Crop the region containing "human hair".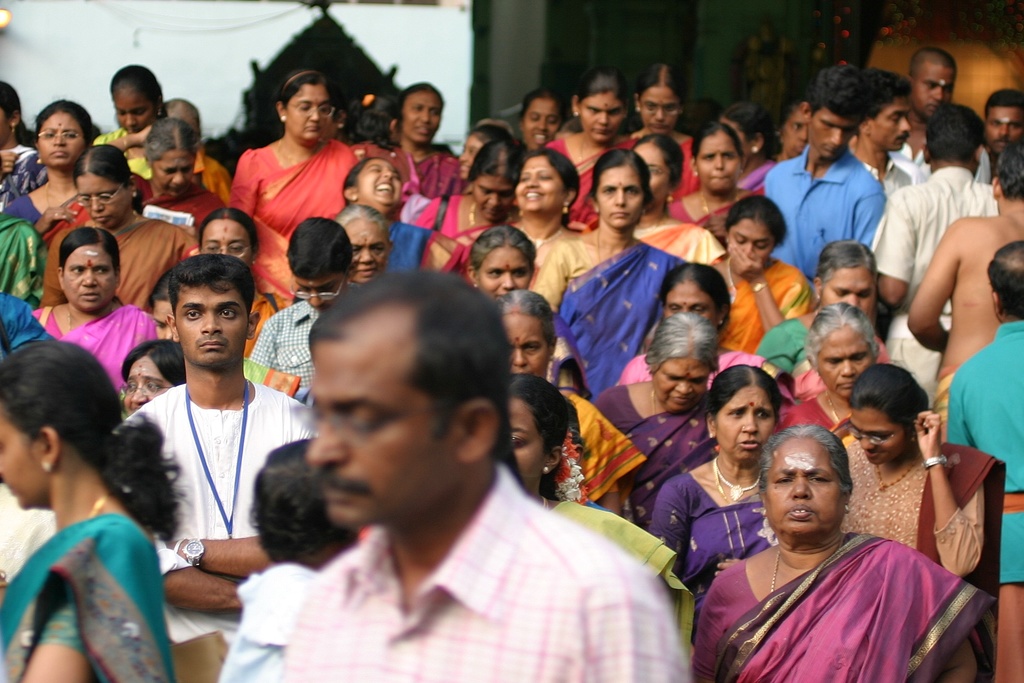
Crop region: [285,211,352,279].
